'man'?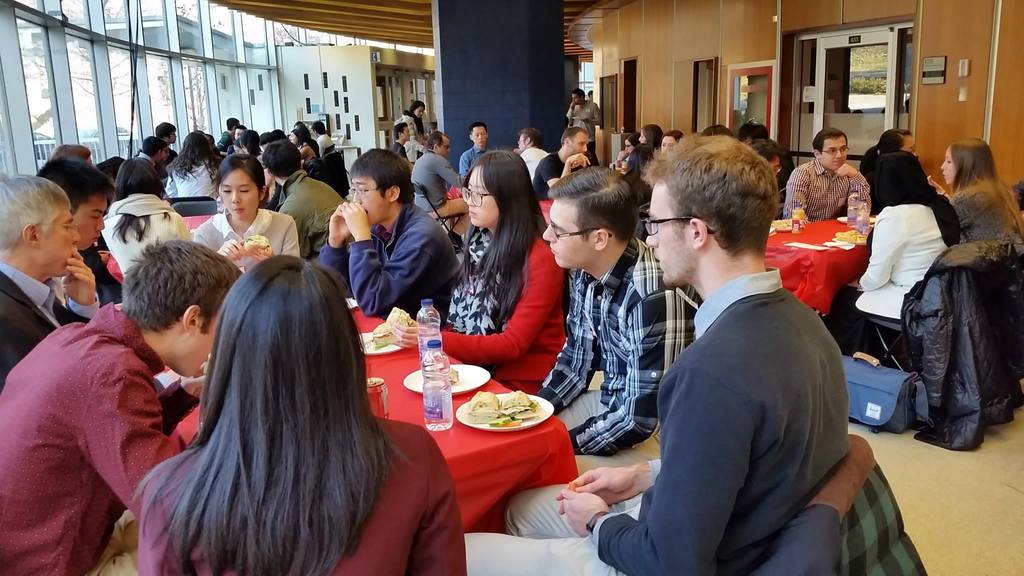
x1=460 y1=125 x2=497 y2=181
